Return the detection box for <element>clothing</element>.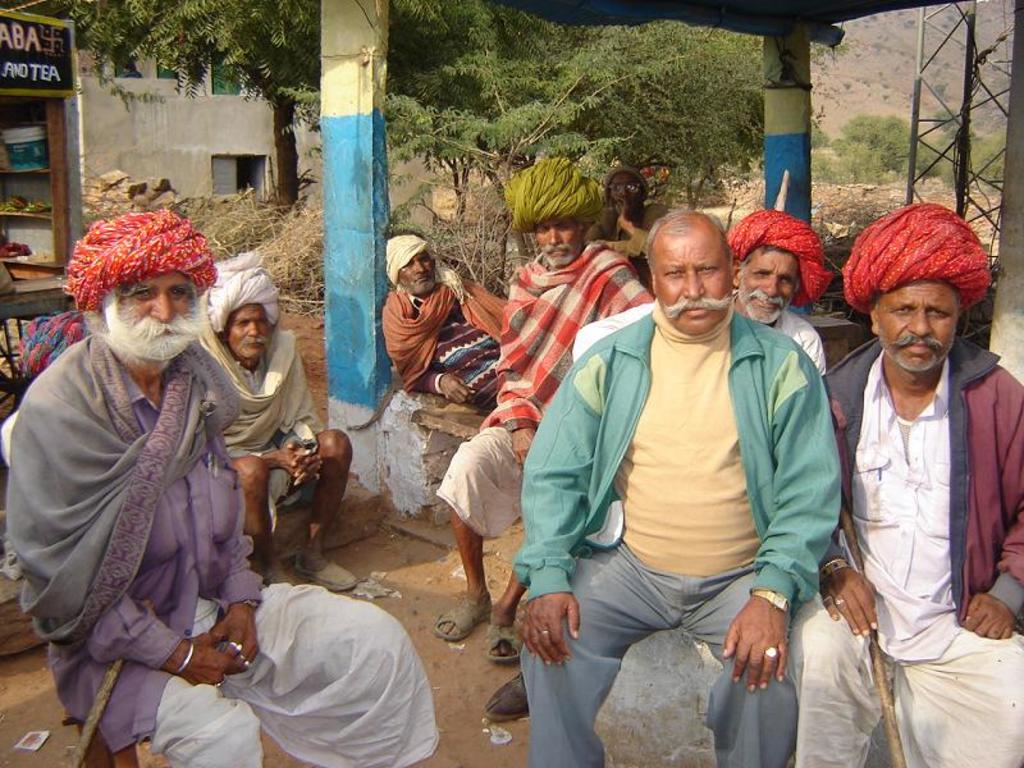
l=845, t=196, r=1000, b=300.
